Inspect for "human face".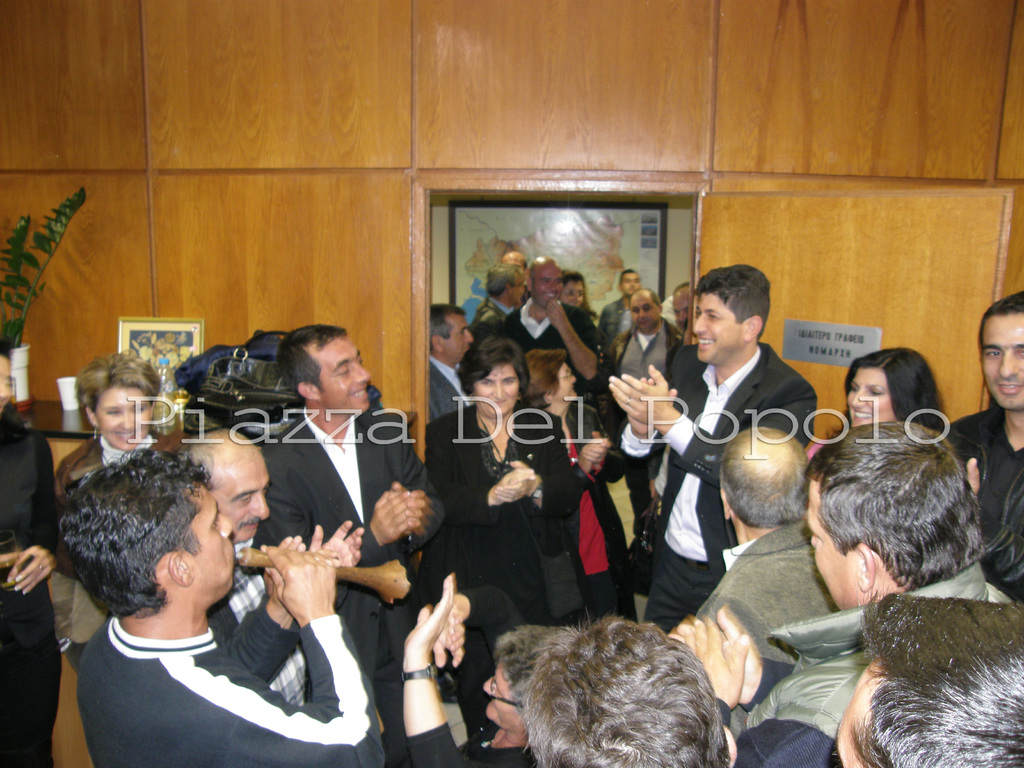
Inspection: x1=671 y1=295 x2=694 y2=332.
